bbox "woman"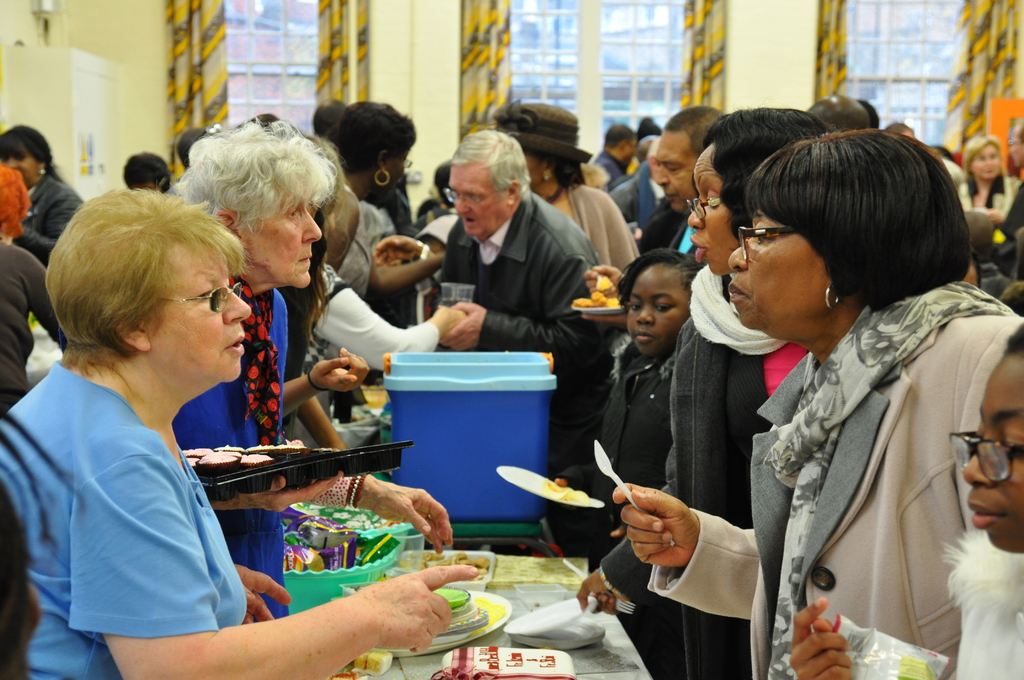
<region>959, 134, 1013, 226</region>
